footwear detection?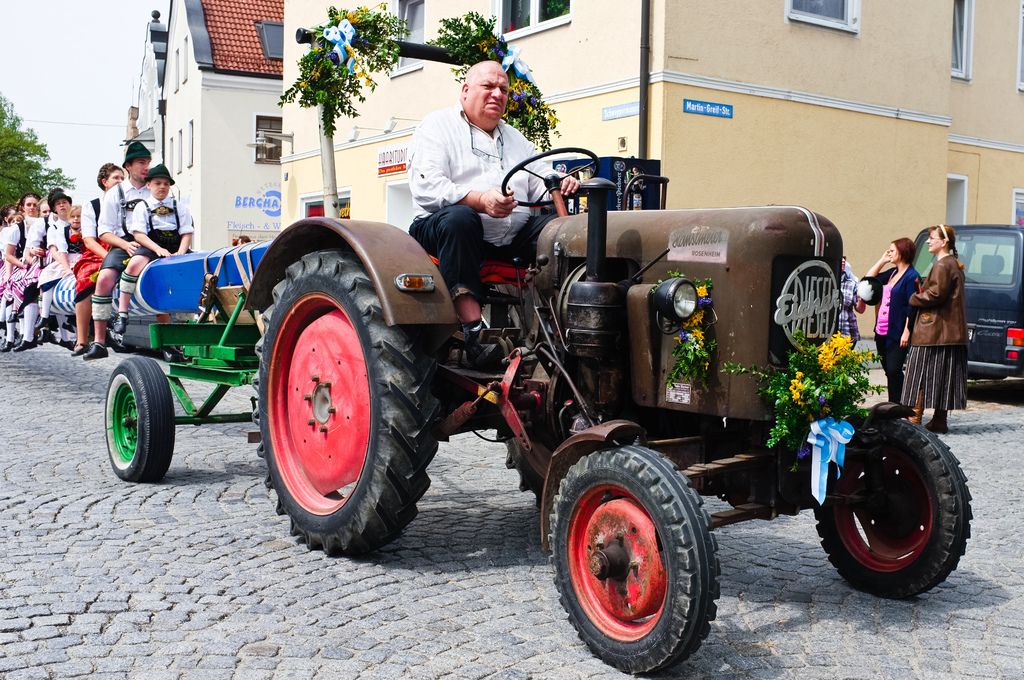
16 337 36 349
